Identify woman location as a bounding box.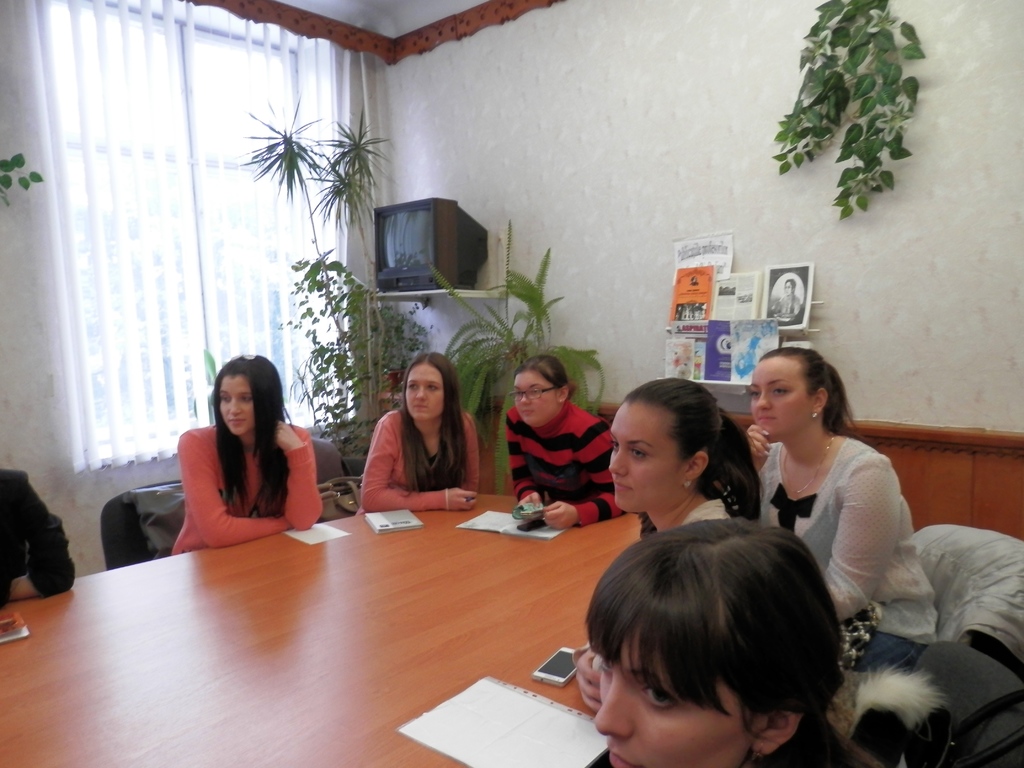
box(587, 520, 854, 767).
